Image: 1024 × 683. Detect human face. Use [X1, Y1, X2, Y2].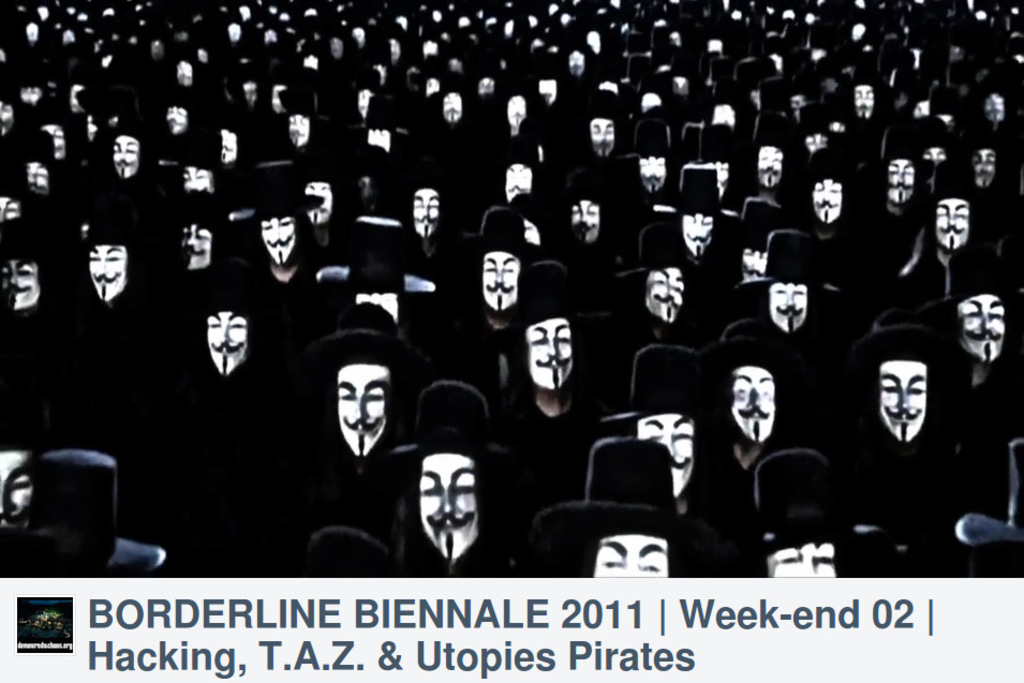
[935, 198, 969, 253].
